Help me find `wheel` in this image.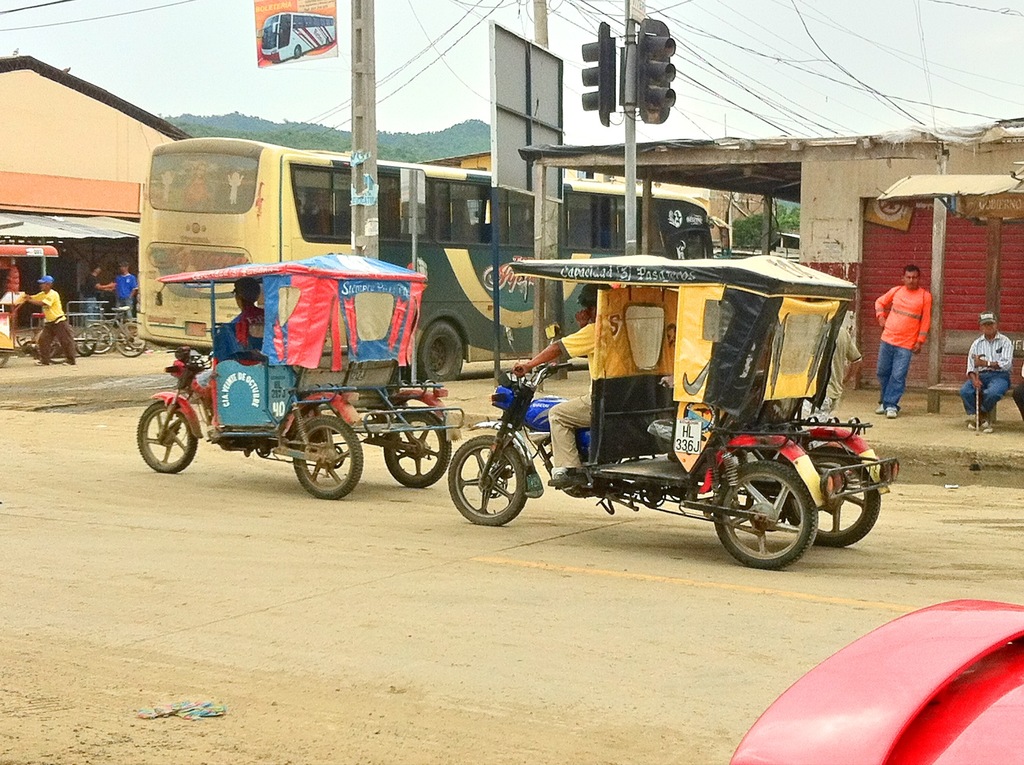
Found it: x1=385 y1=410 x2=453 y2=488.
